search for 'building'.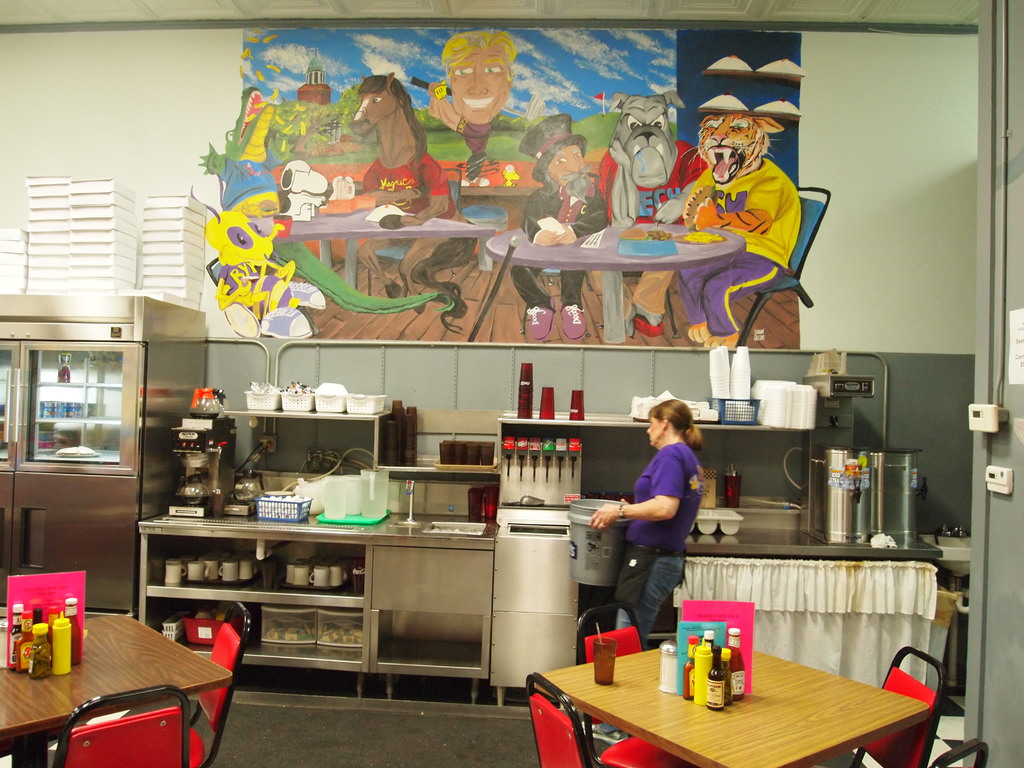
Found at box(1, 0, 1020, 767).
